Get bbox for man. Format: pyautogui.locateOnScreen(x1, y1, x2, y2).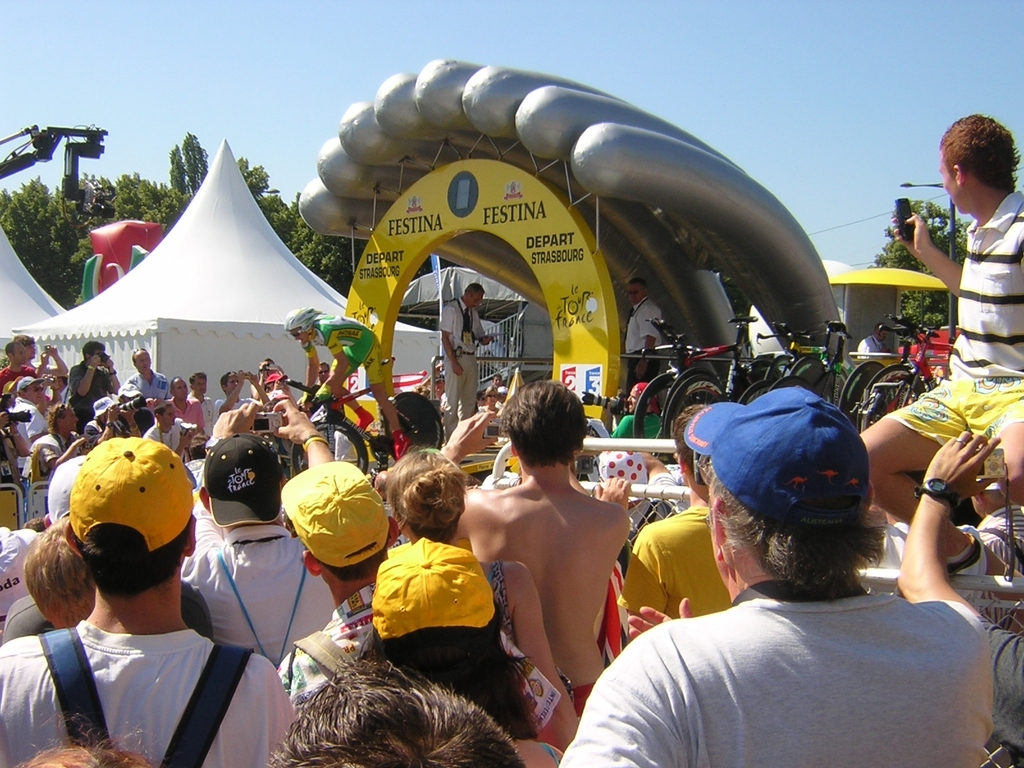
pyautogui.locateOnScreen(854, 323, 890, 361).
